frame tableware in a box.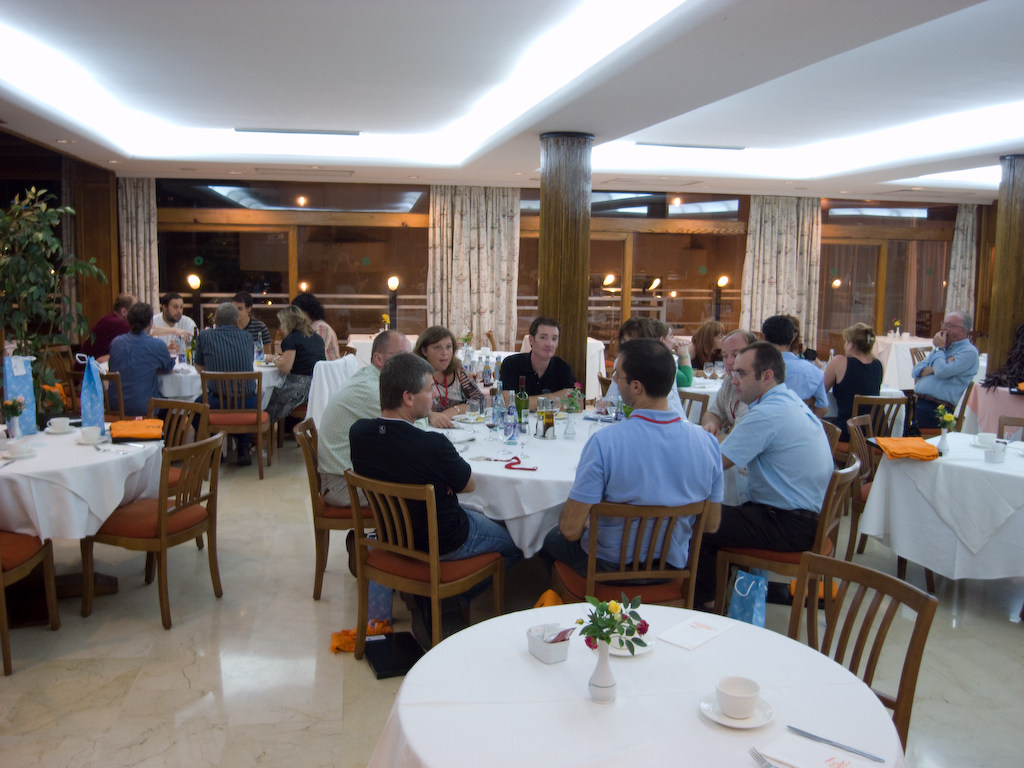
786, 725, 887, 765.
